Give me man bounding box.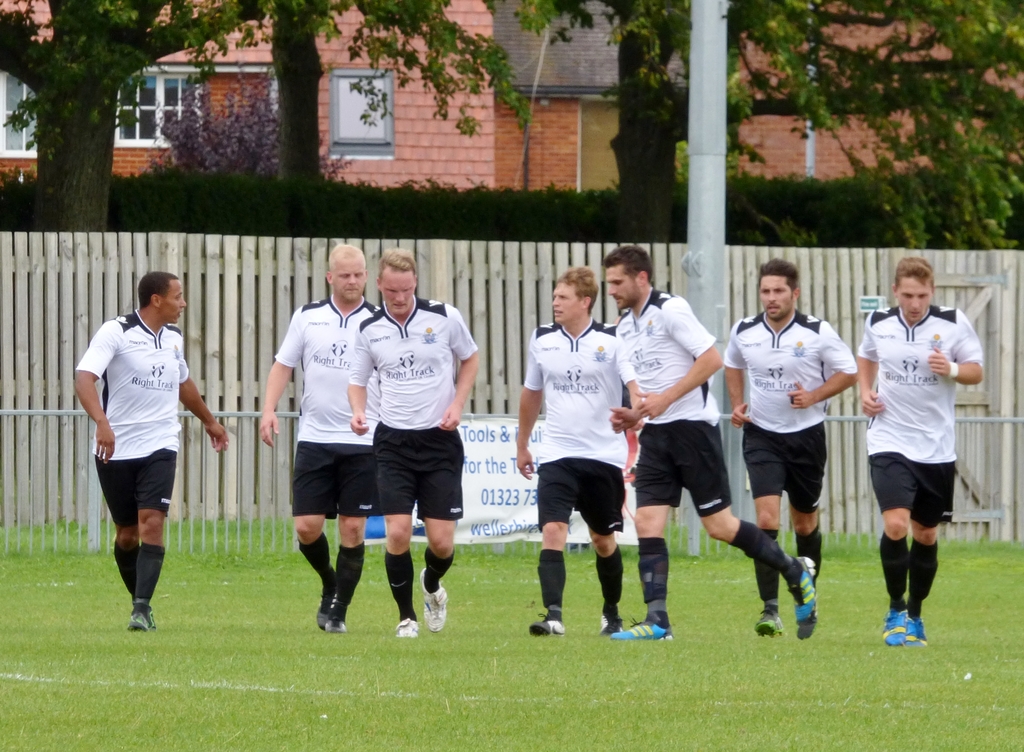
[351,246,480,644].
